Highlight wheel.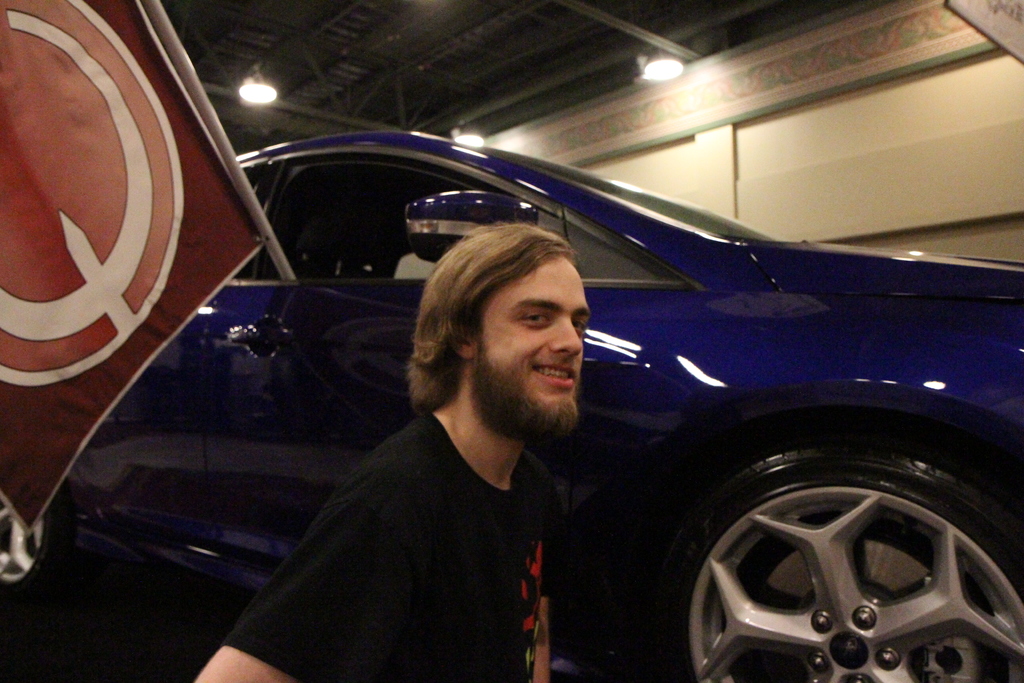
Highlighted region: [x1=680, y1=455, x2=1010, y2=678].
